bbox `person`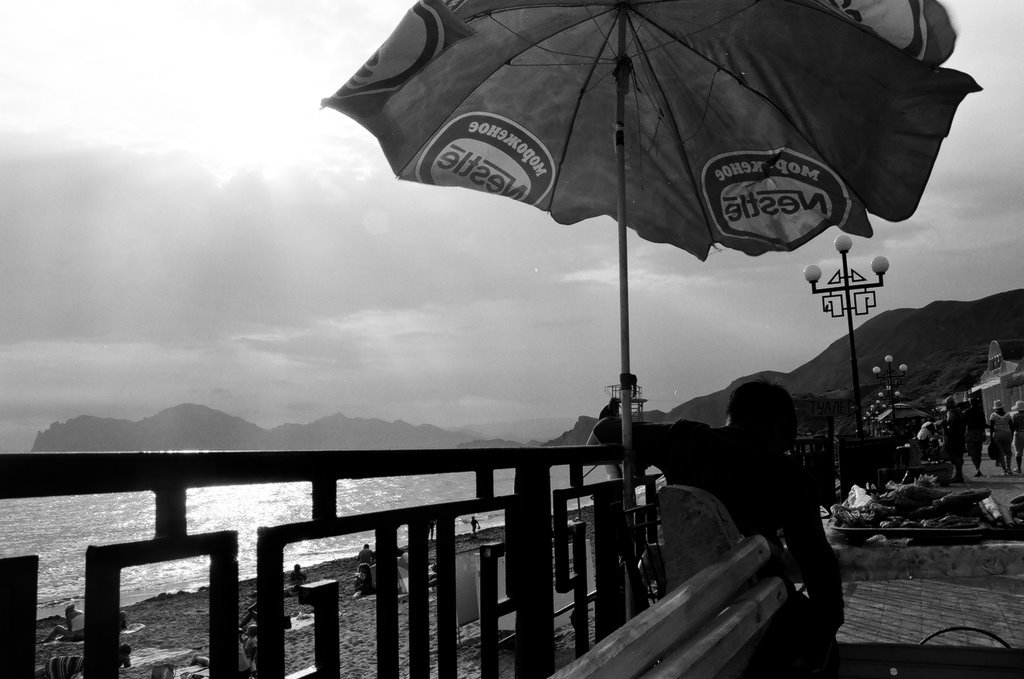
41/600/83/642
